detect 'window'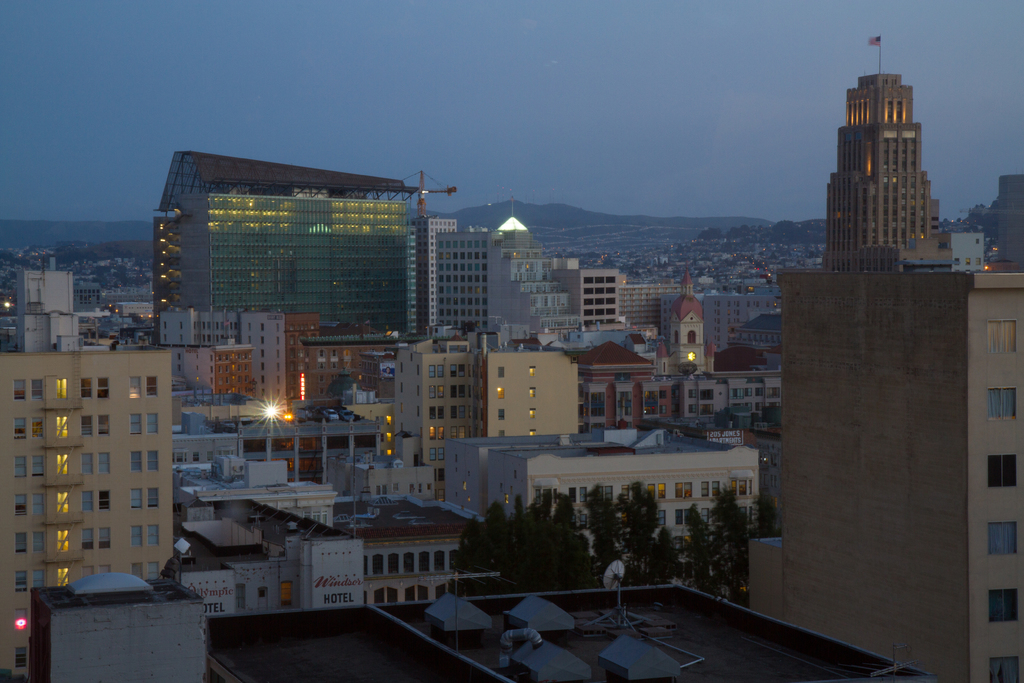
l=674, t=482, r=682, b=499
